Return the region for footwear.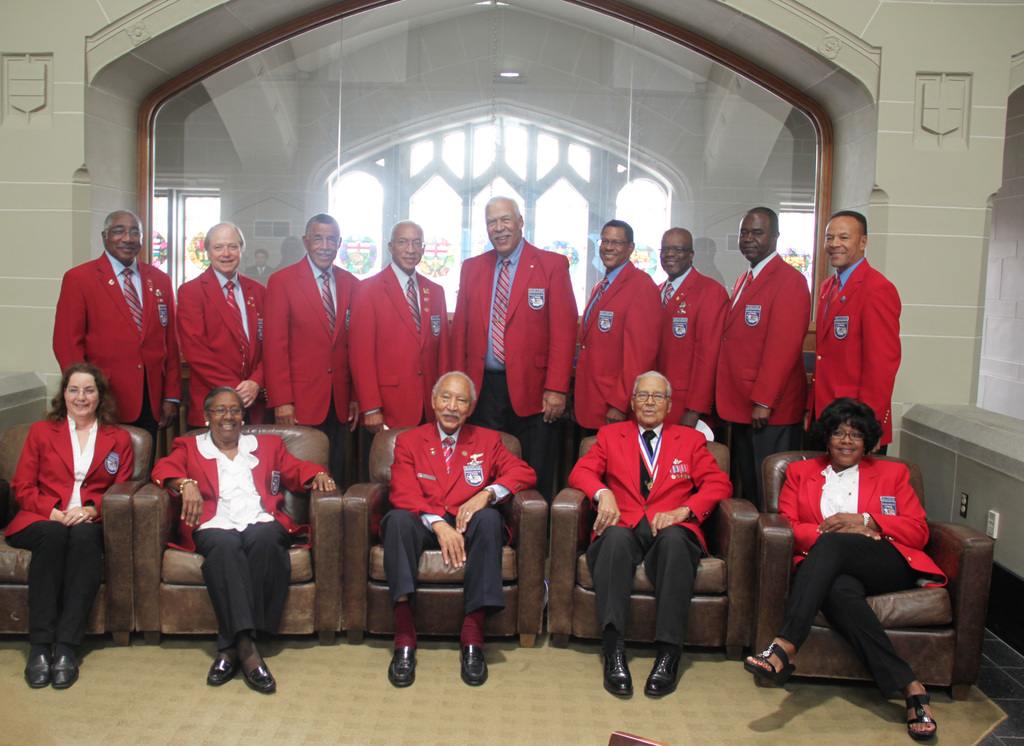
(598, 644, 628, 697).
